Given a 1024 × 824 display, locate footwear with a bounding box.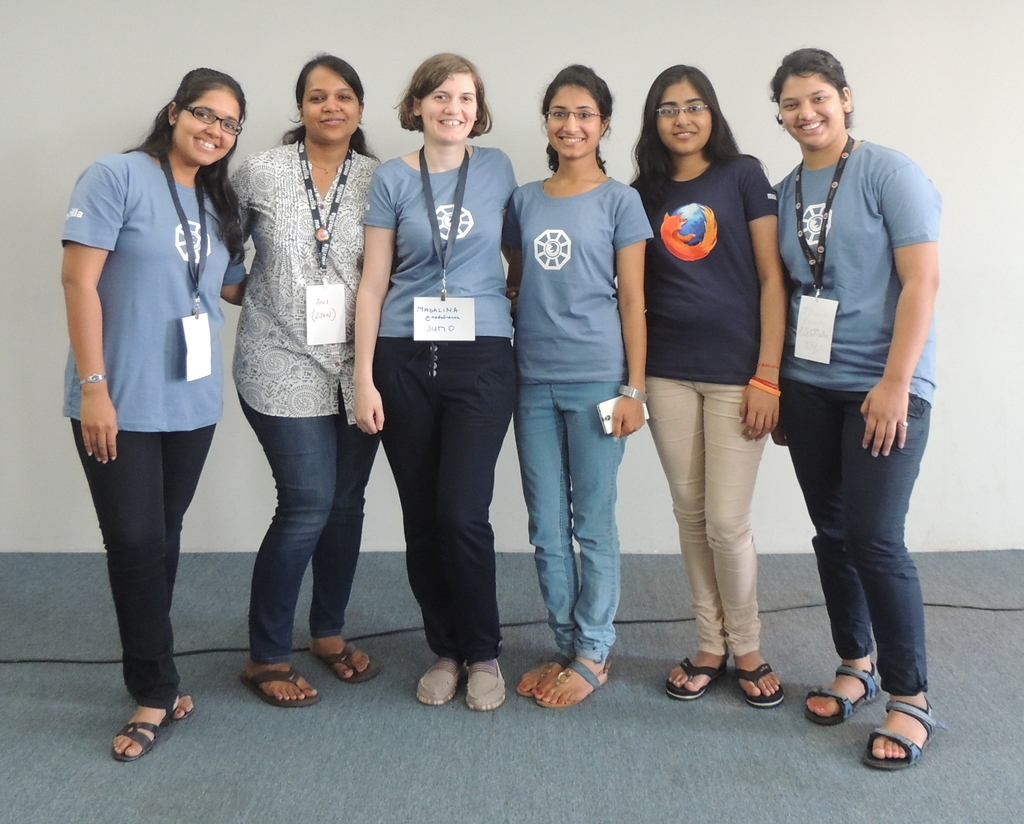
Located: <region>414, 655, 465, 706</region>.
